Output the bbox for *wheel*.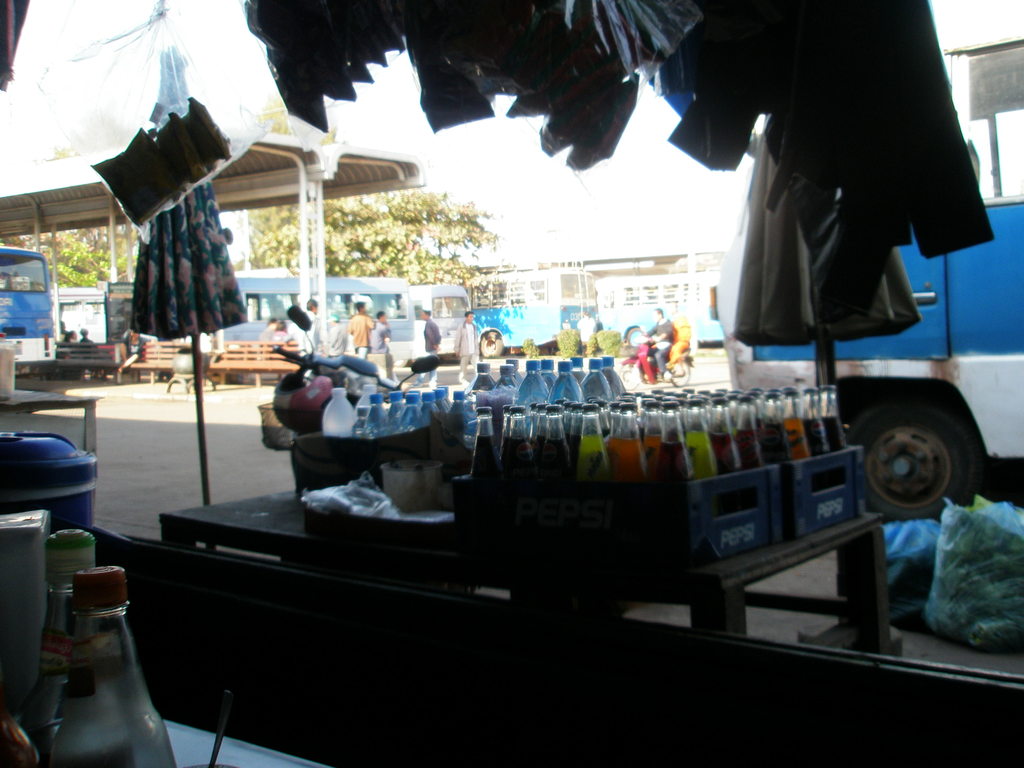
<box>481,331,503,359</box>.
